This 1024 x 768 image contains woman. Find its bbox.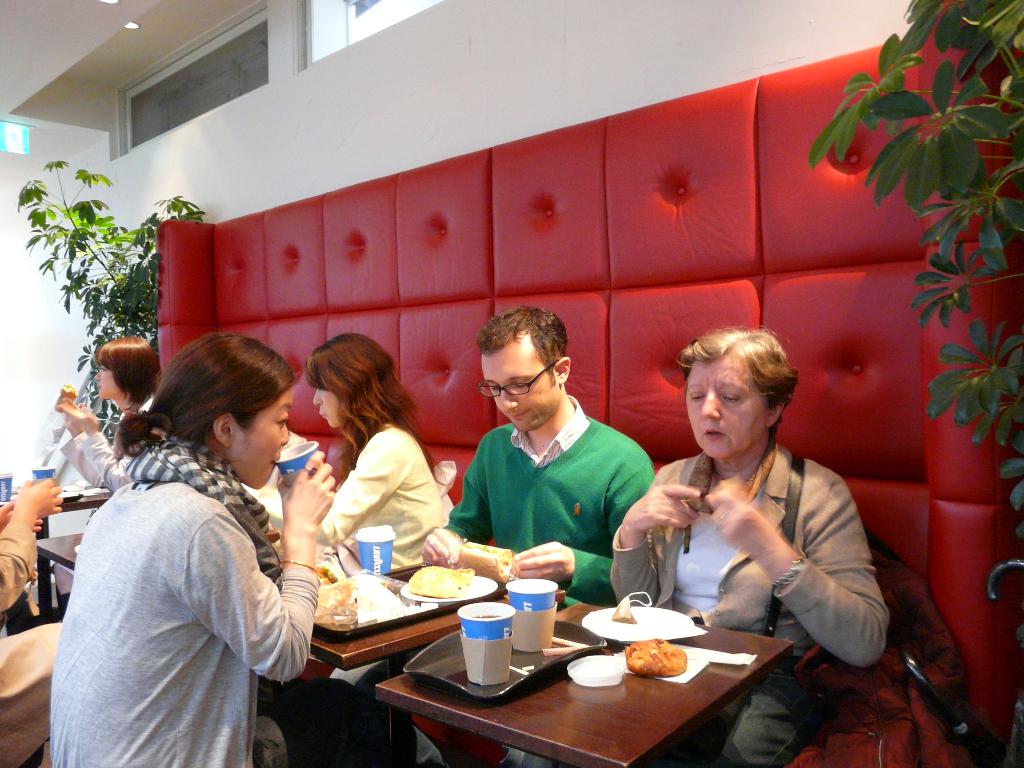
Rect(604, 323, 888, 767).
